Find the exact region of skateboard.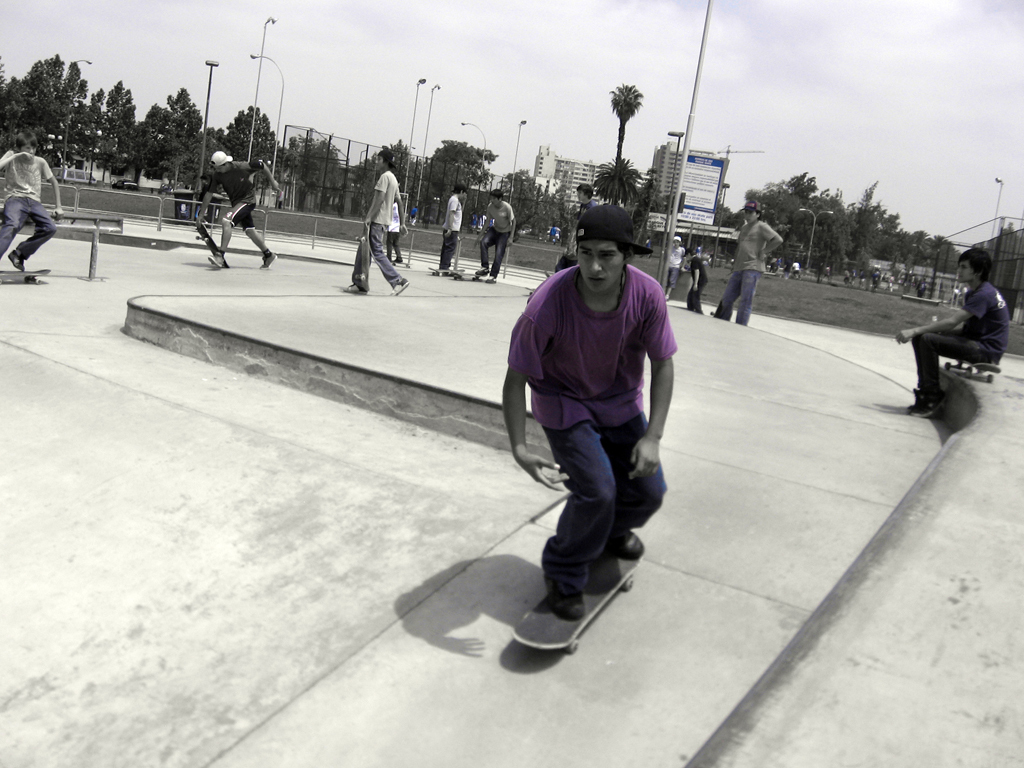
Exact region: region(428, 265, 463, 273).
